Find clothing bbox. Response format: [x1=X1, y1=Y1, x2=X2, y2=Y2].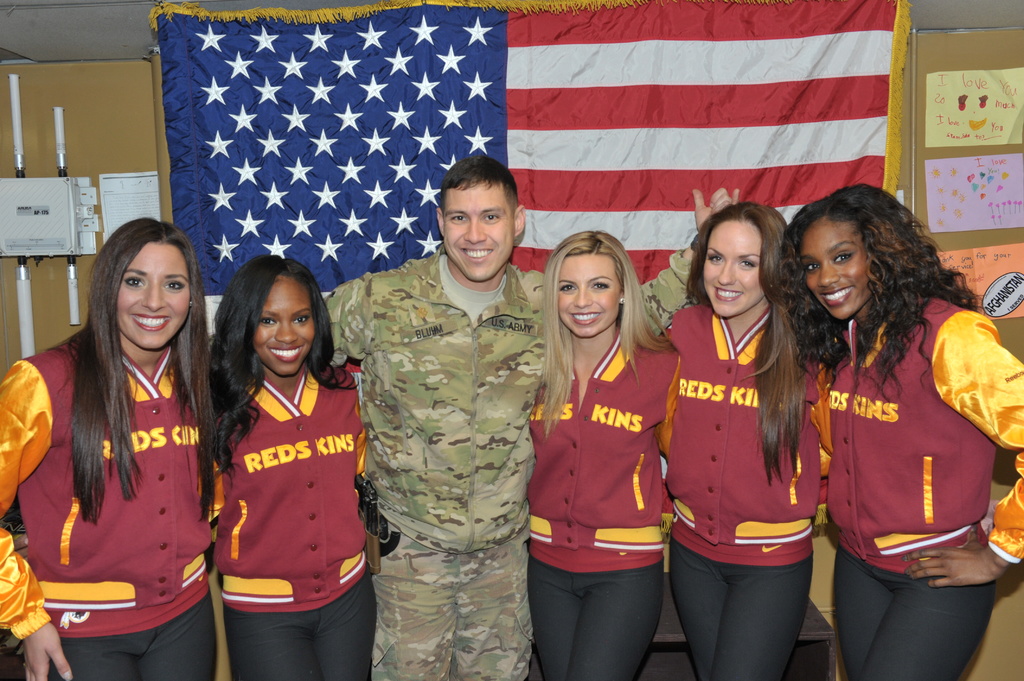
[x1=224, y1=578, x2=377, y2=680].
